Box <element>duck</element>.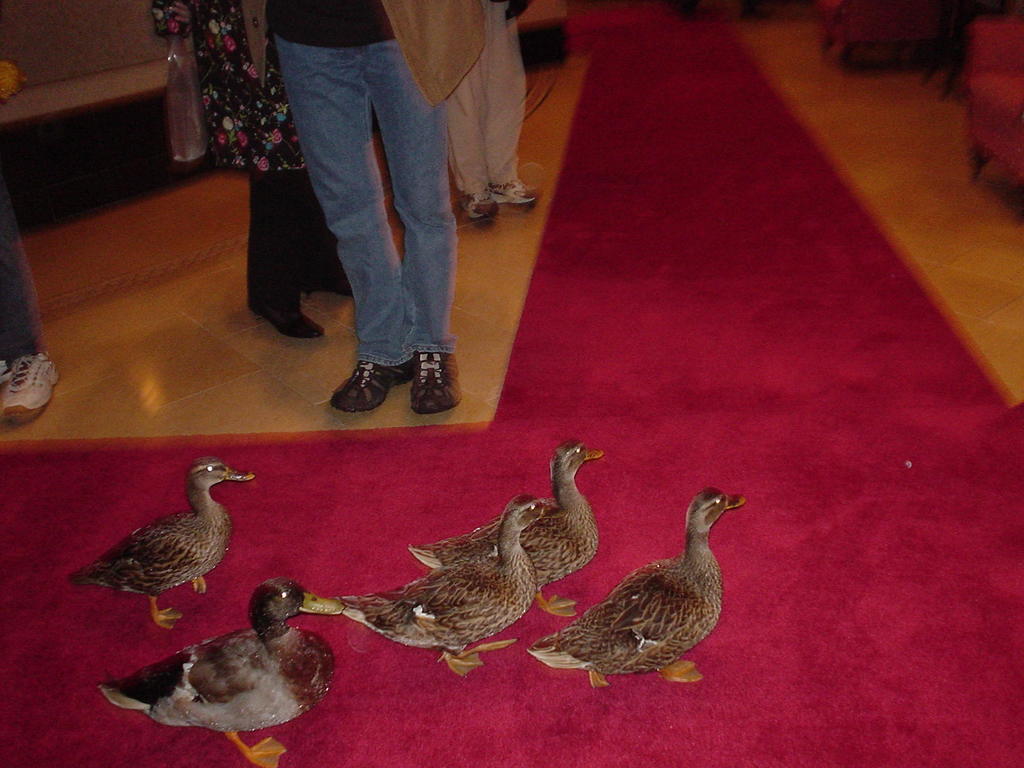
<region>406, 439, 603, 615</region>.
